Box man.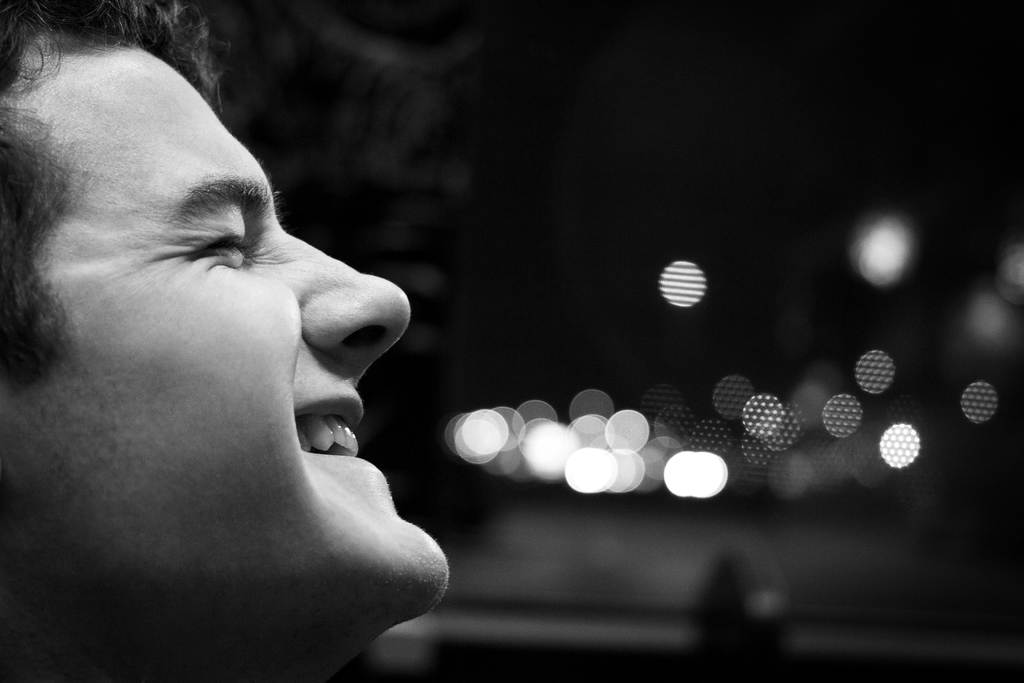
crop(0, 0, 452, 682).
